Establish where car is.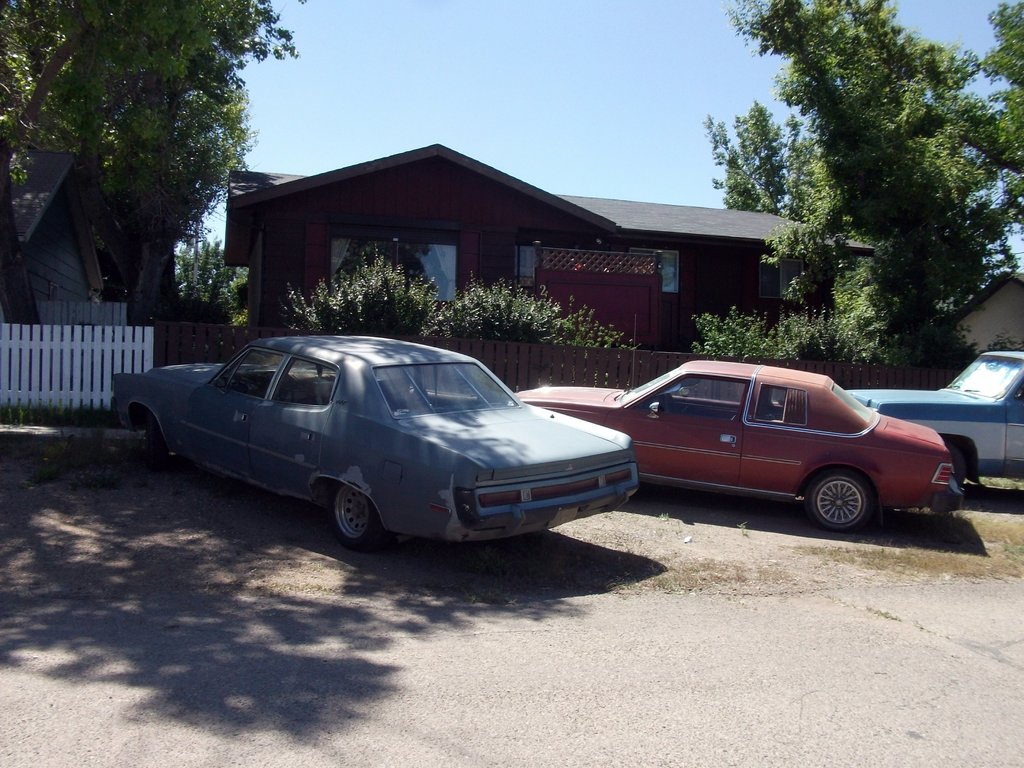
Established at l=514, t=362, r=959, b=523.
